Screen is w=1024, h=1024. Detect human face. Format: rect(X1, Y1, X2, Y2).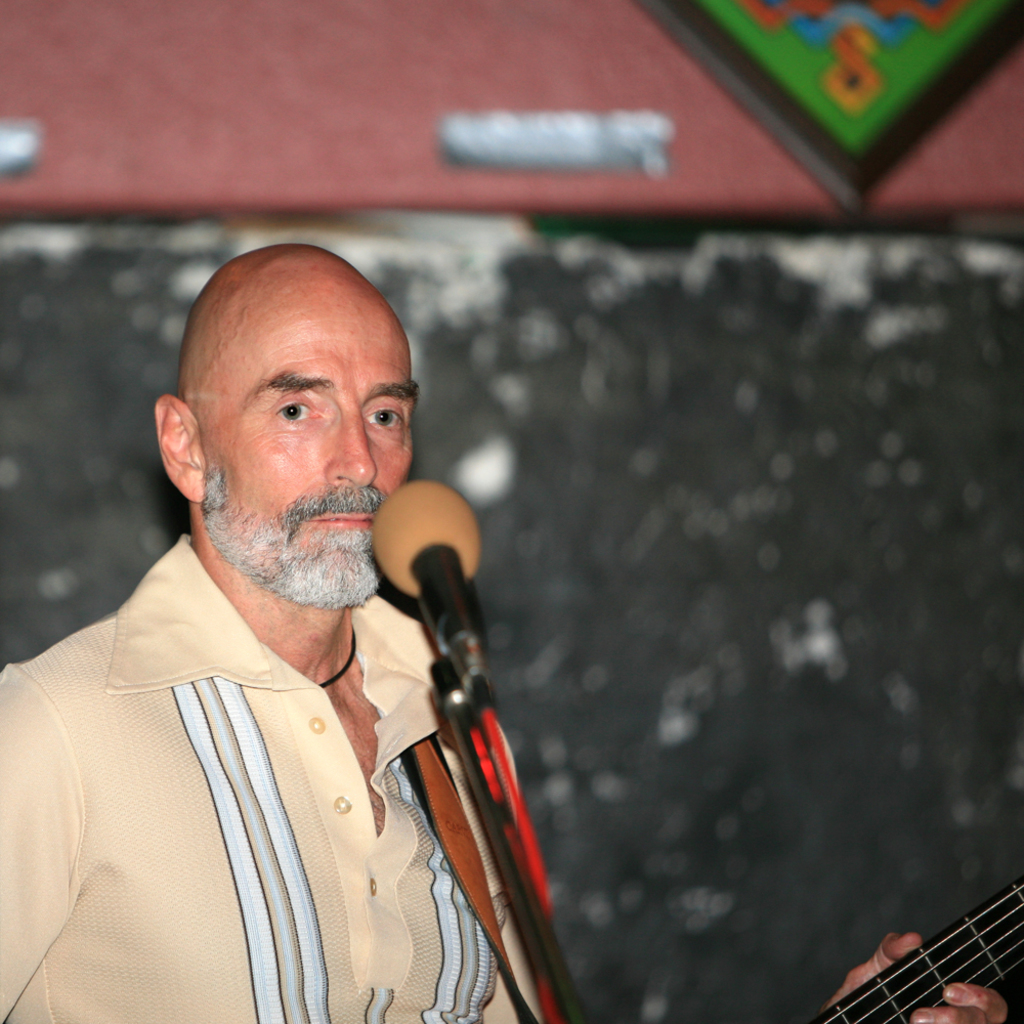
rect(201, 295, 414, 602).
